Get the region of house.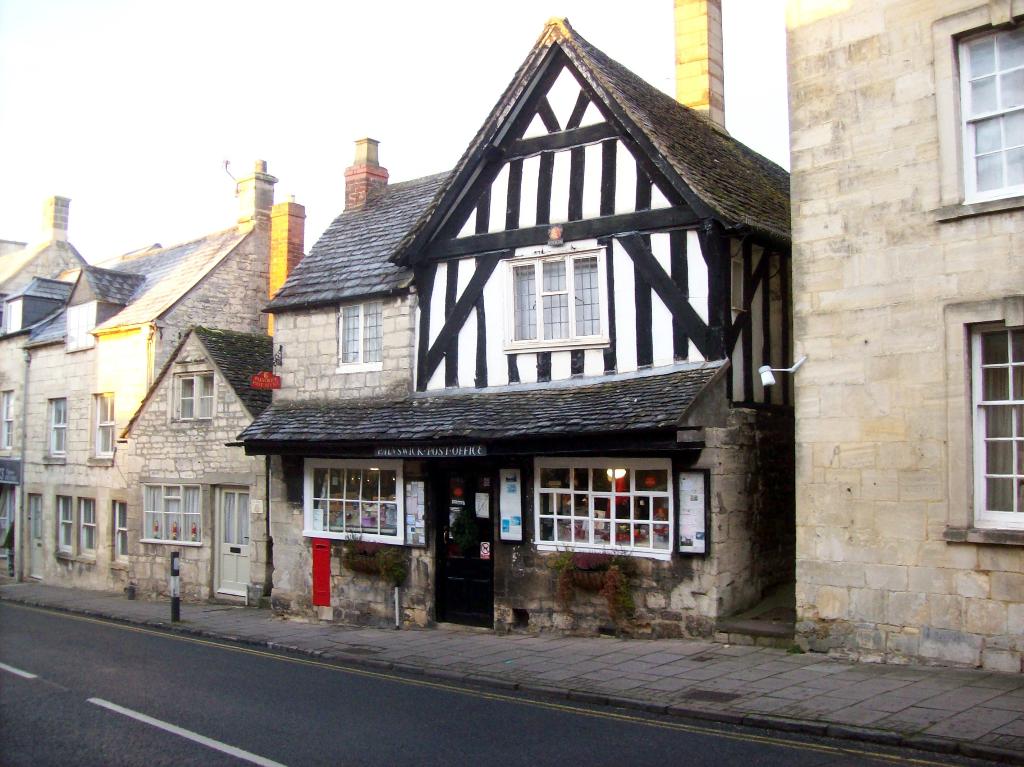
region(220, 0, 790, 625).
